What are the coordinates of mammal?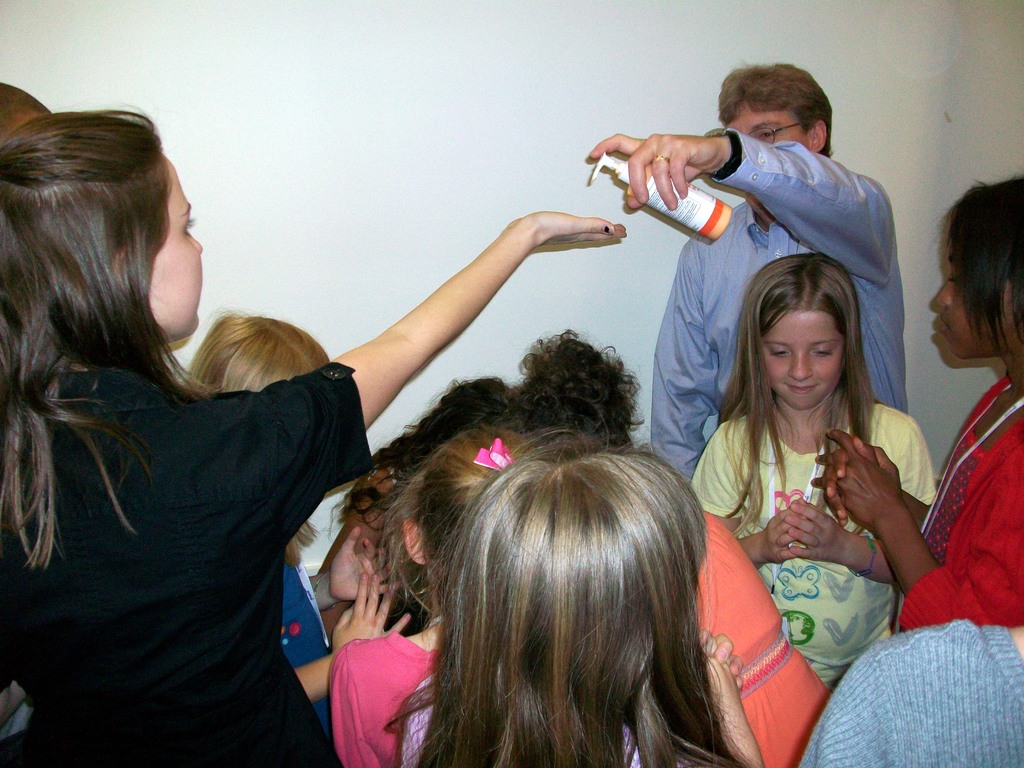
188 301 417 740.
